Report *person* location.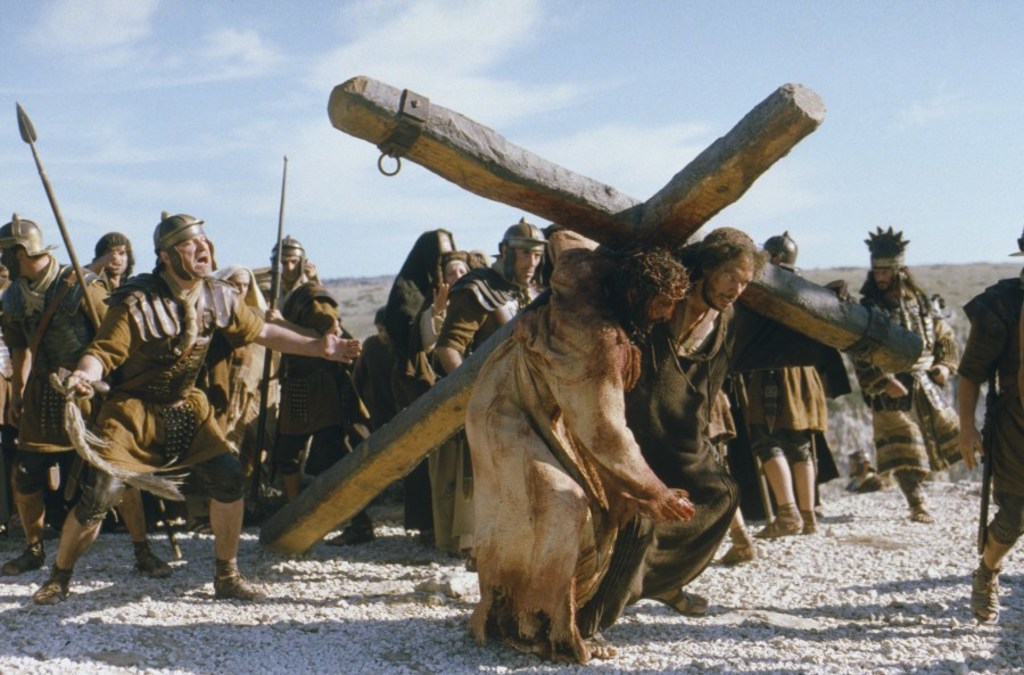
Report: <box>344,223,449,486</box>.
